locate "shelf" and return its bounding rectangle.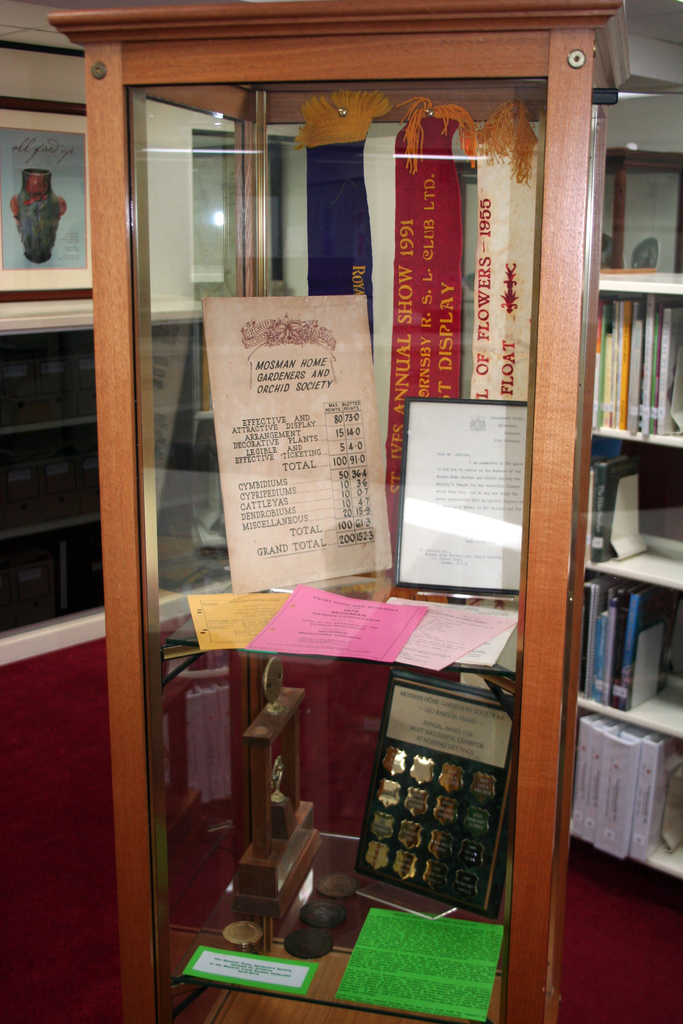
detection(568, 556, 675, 734).
